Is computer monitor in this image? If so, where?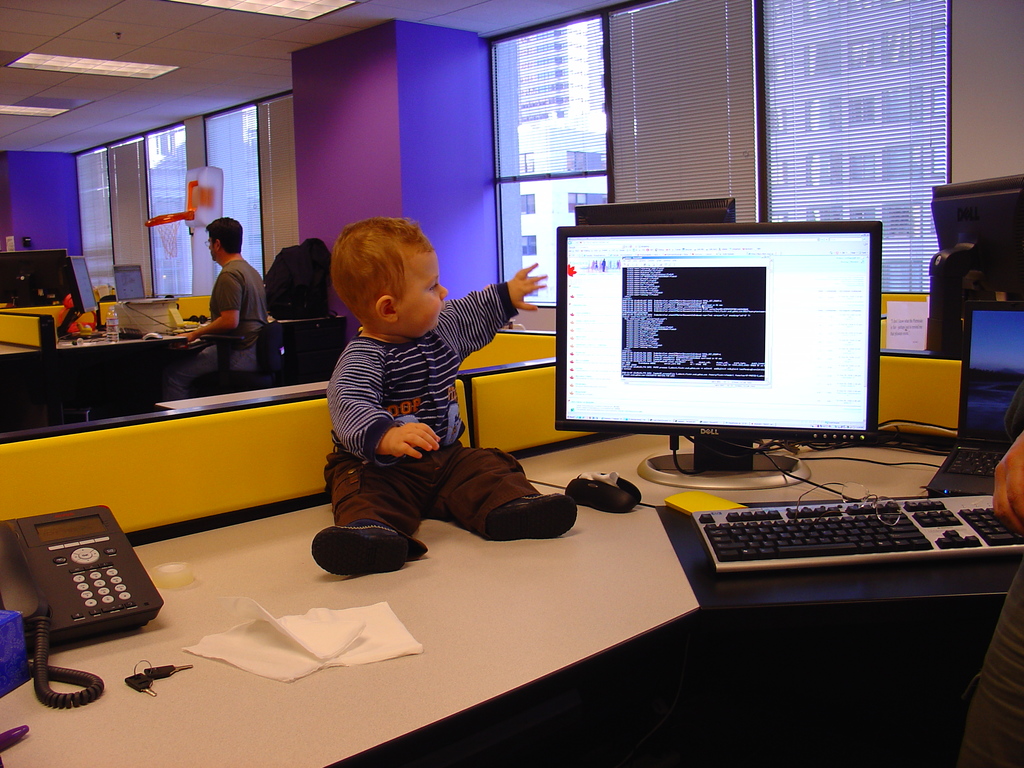
Yes, at {"x1": 0, "y1": 246, "x2": 63, "y2": 312}.
